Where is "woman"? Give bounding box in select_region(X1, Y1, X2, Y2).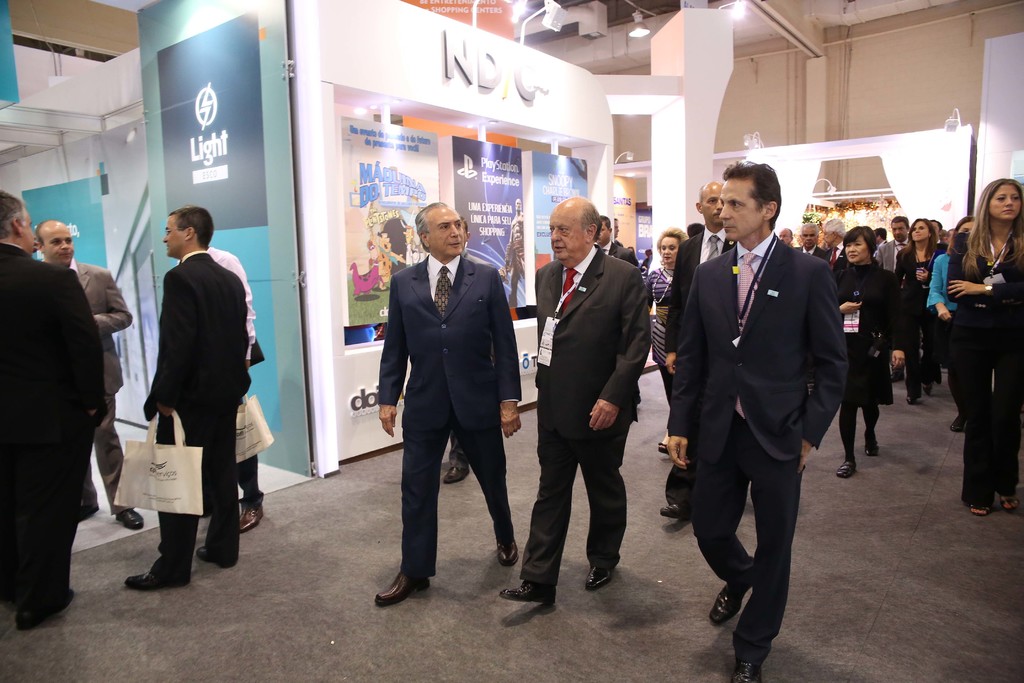
select_region(948, 175, 1023, 517).
